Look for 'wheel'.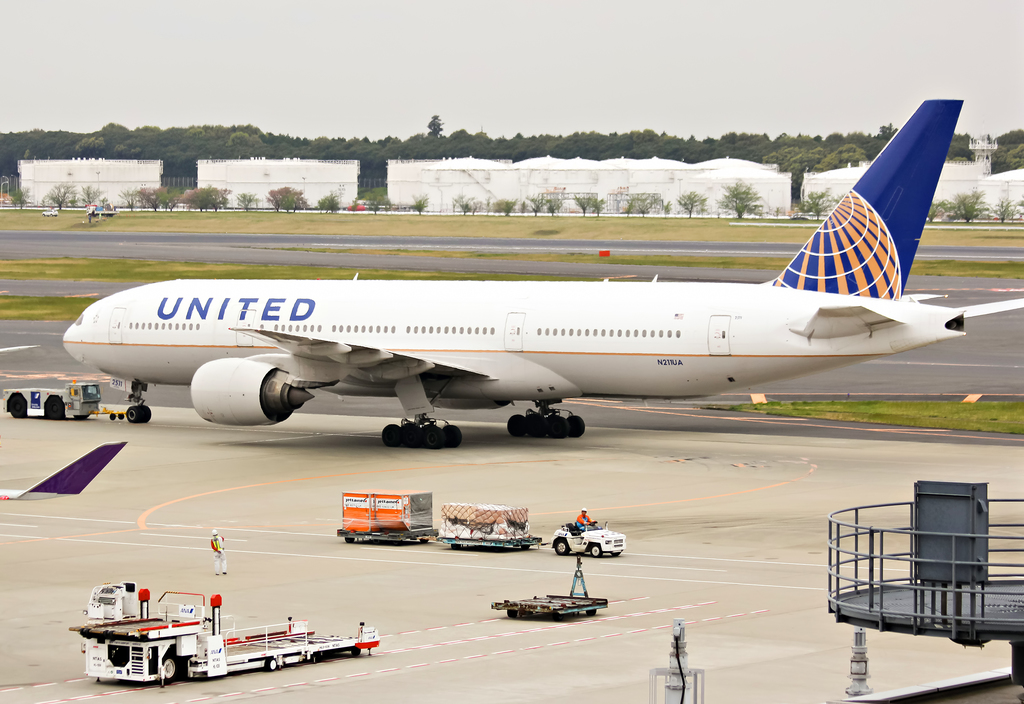
Found: 589, 521, 599, 524.
